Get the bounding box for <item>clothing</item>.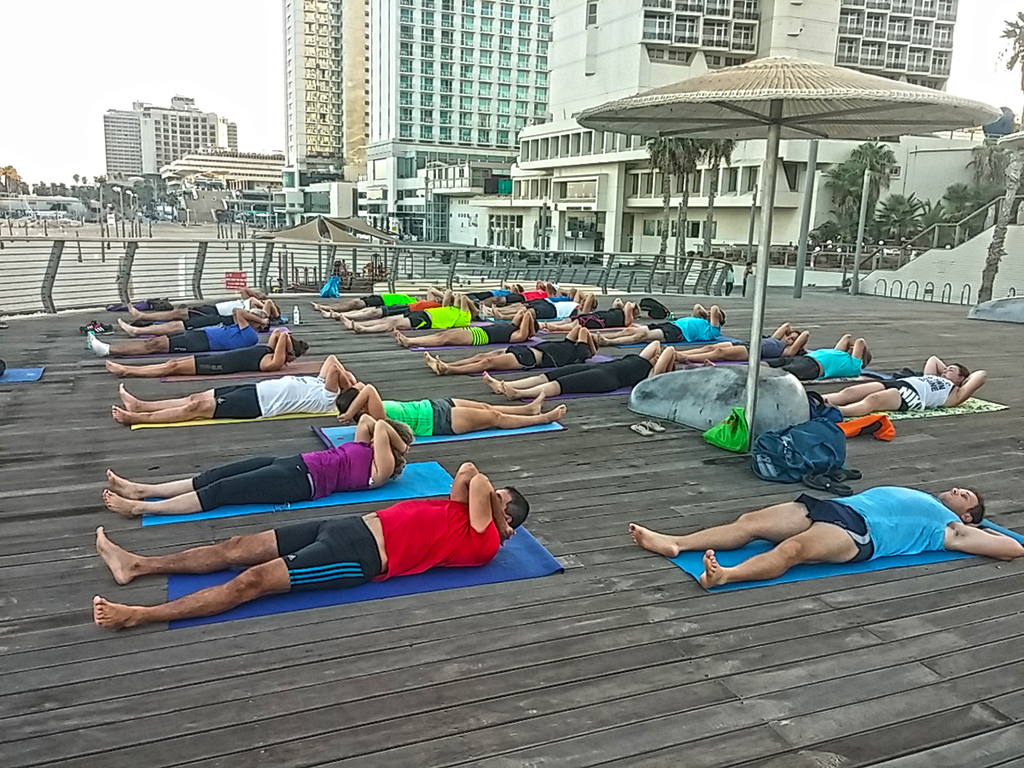
Rect(185, 297, 252, 316).
